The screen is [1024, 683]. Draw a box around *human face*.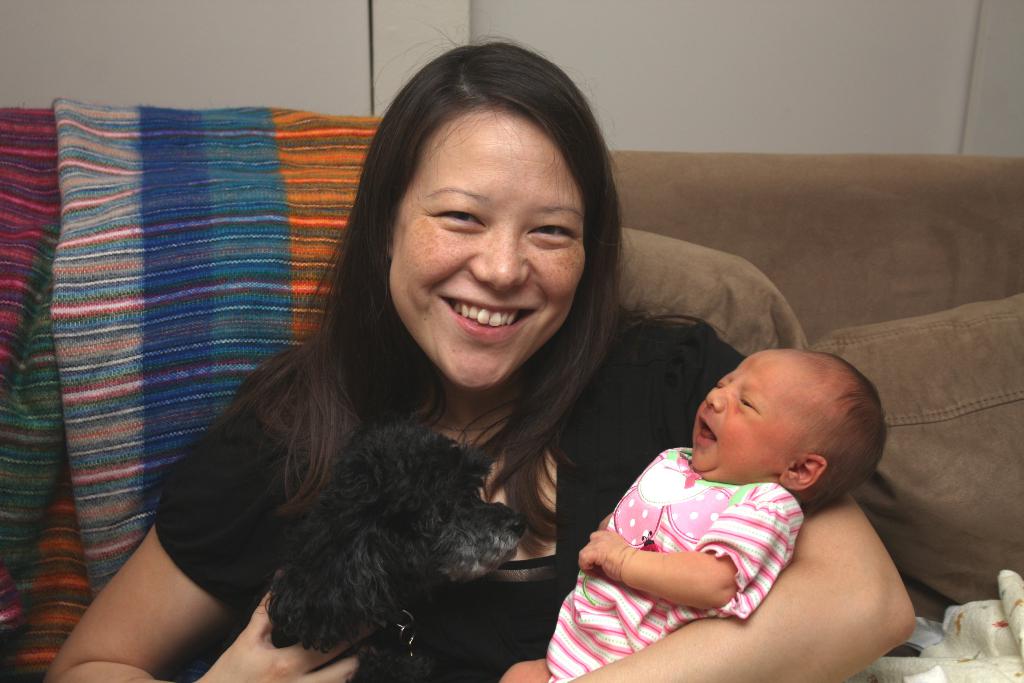
x1=390, y1=120, x2=587, y2=388.
